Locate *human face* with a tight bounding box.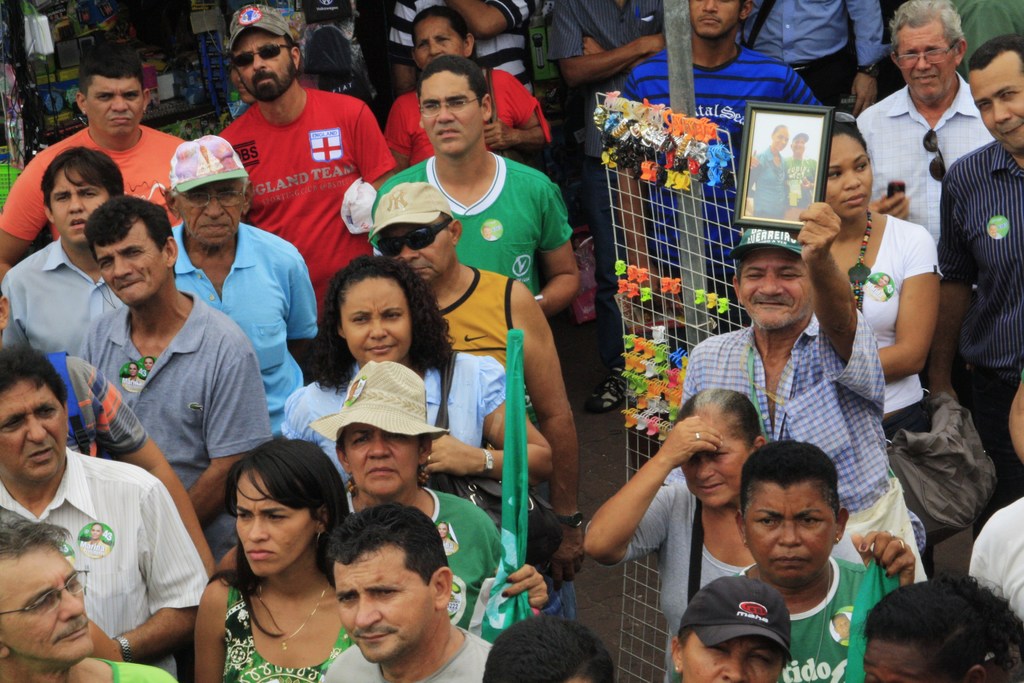
<region>0, 546, 94, 662</region>.
